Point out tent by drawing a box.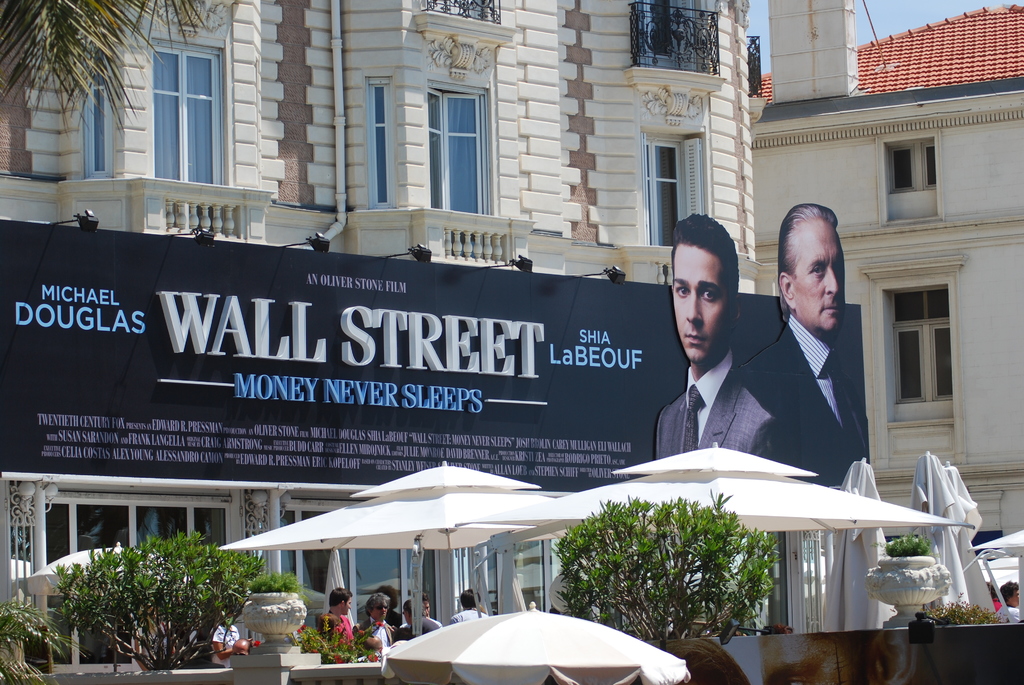
locate(23, 551, 200, 618).
